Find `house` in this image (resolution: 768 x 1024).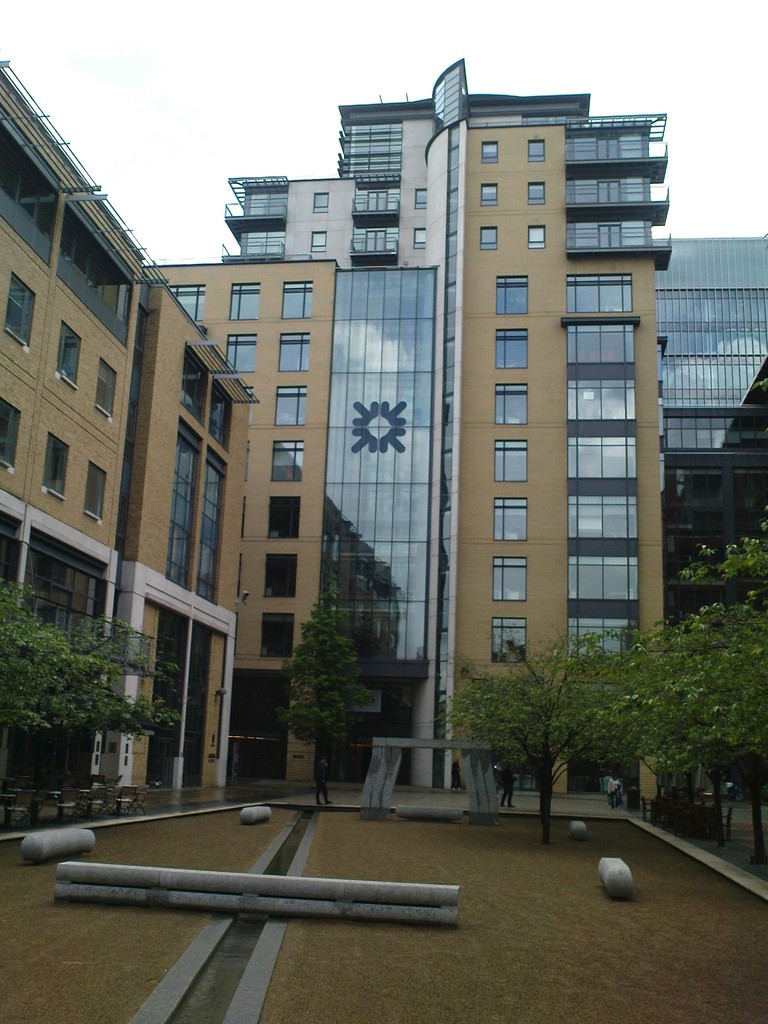
Rect(147, 113, 661, 808).
